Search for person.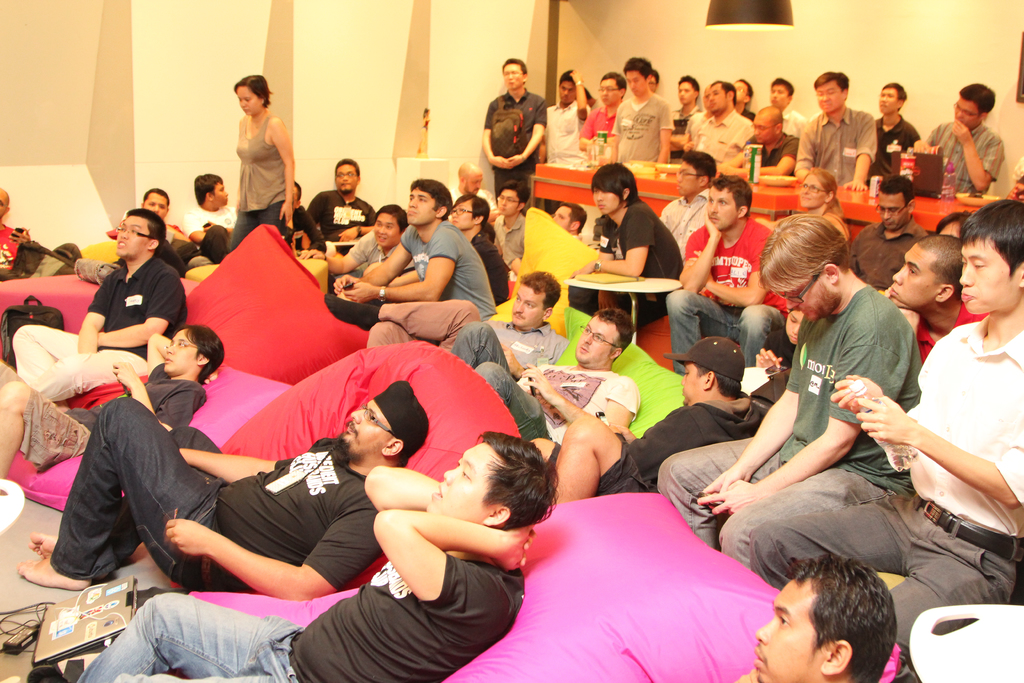
Found at 662 208 918 581.
